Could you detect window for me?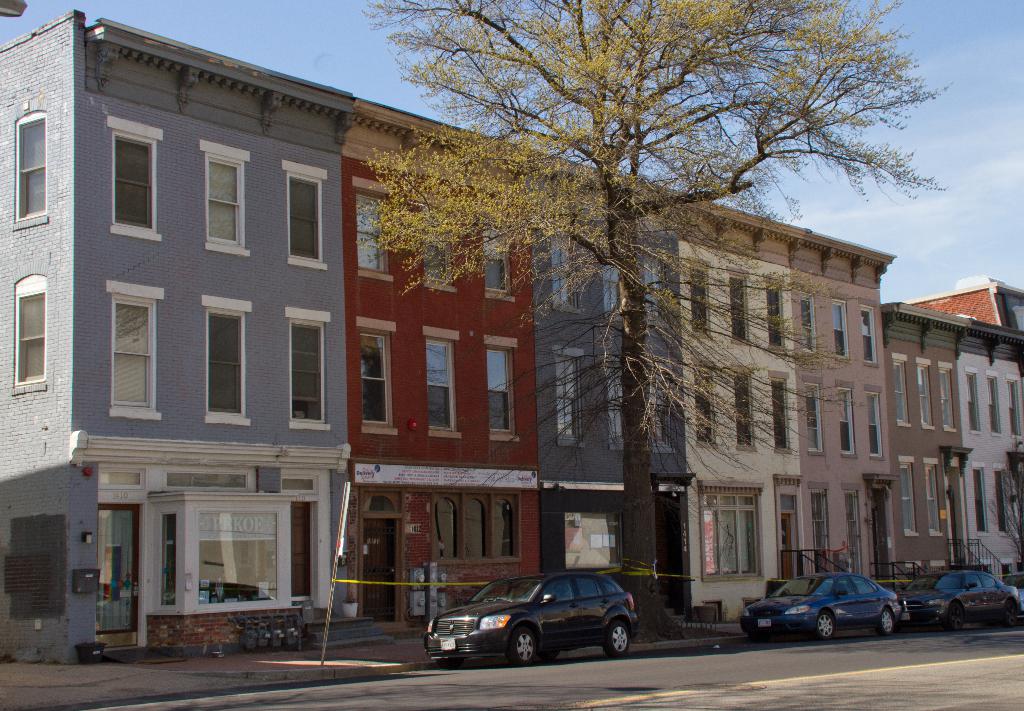
Detection result: BBox(688, 273, 709, 334).
